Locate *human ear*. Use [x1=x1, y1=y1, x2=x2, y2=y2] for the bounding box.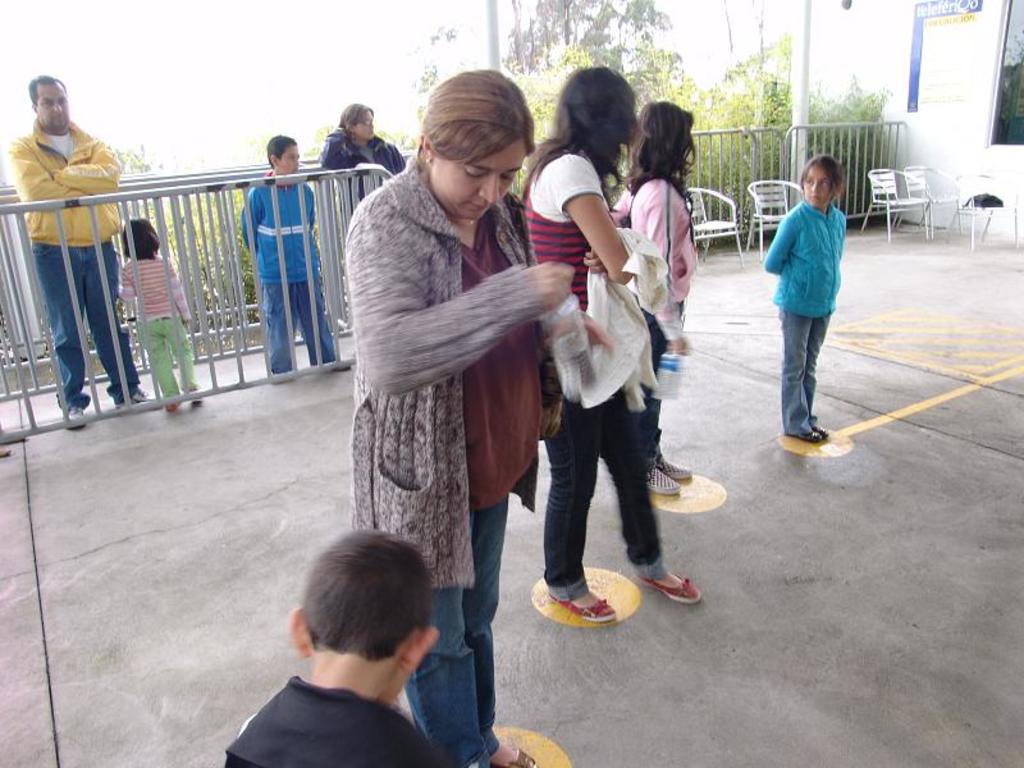
[x1=285, y1=602, x2=310, y2=659].
